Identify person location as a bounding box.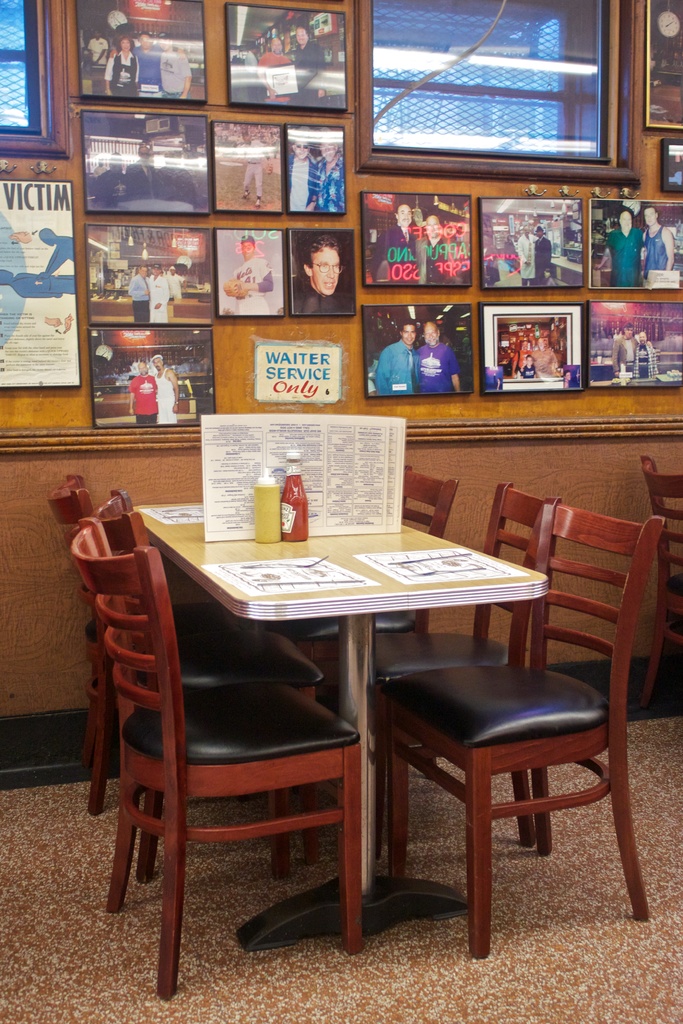
<bbox>160, 27, 190, 99</bbox>.
